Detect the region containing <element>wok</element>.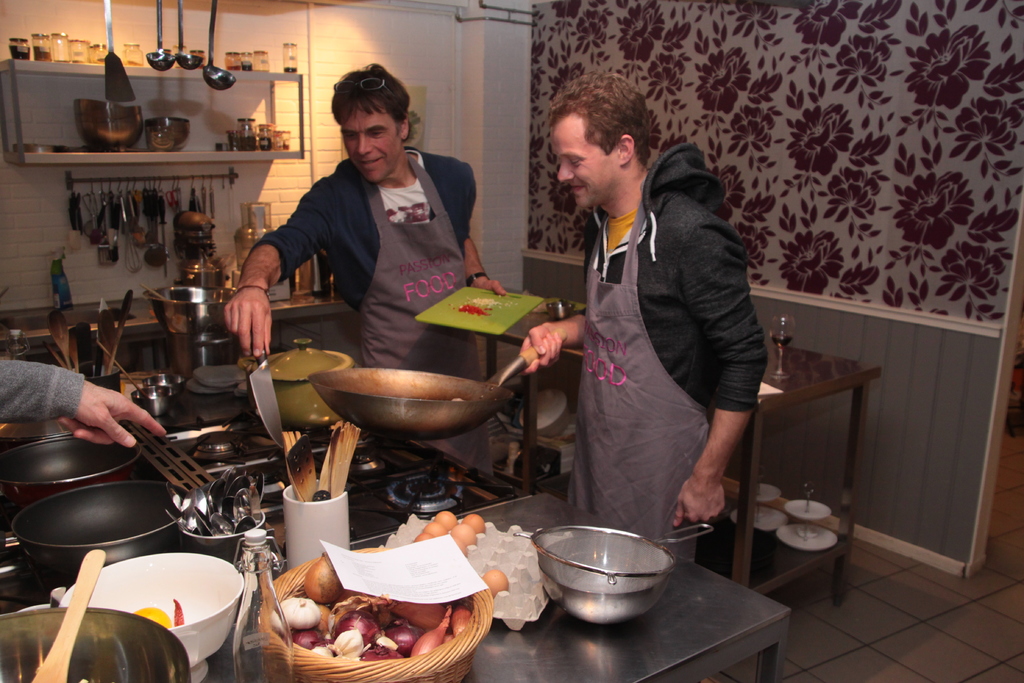
(531,532,687,618).
